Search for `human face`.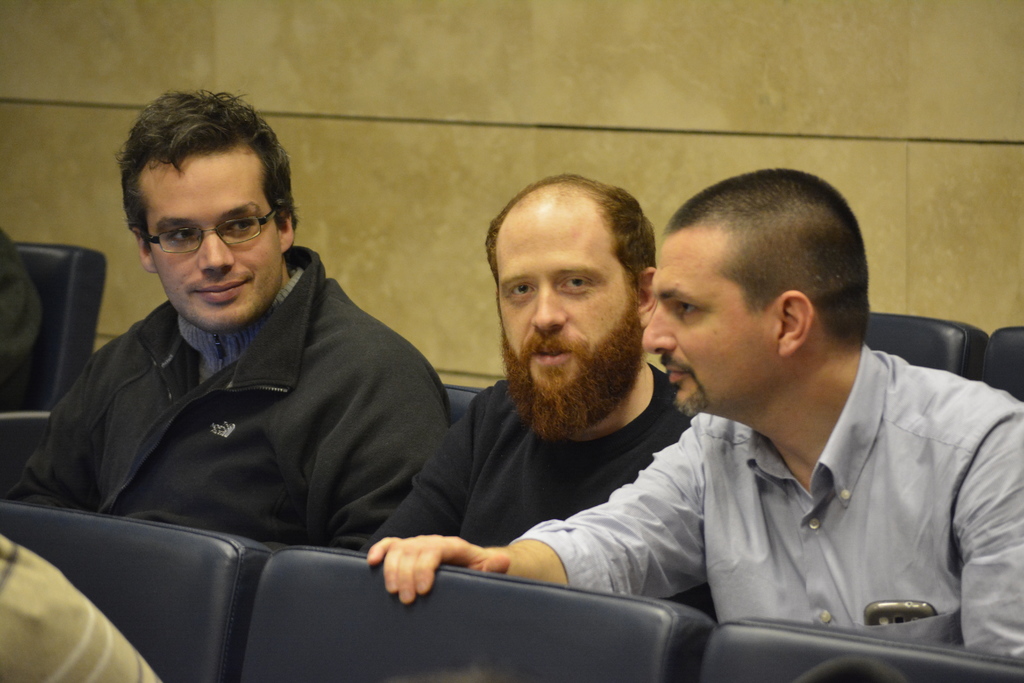
Found at (141, 147, 284, 335).
